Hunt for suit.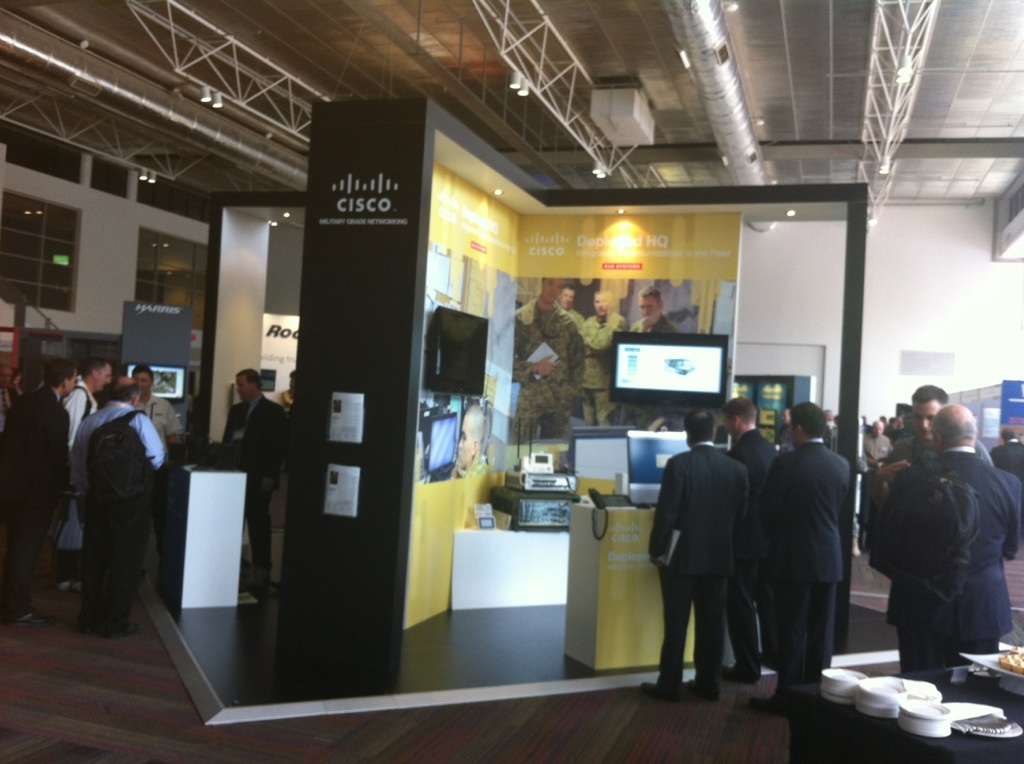
Hunted down at pyautogui.locateOnScreen(0, 385, 70, 614).
